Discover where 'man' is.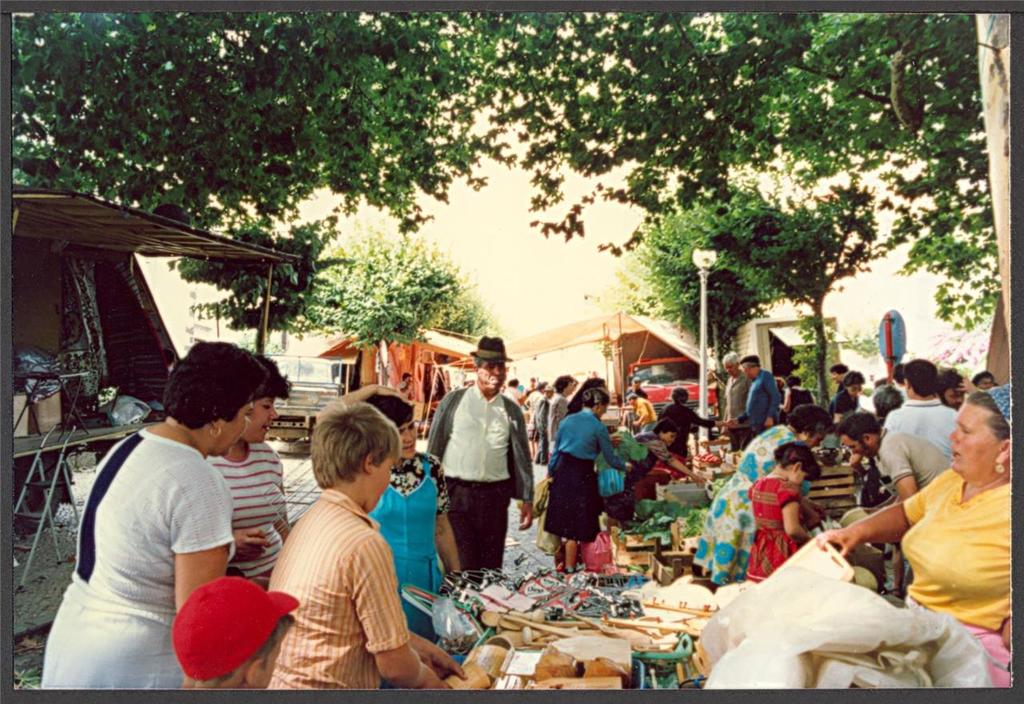
Discovered at x1=884, y1=359, x2=958, y2=462.
